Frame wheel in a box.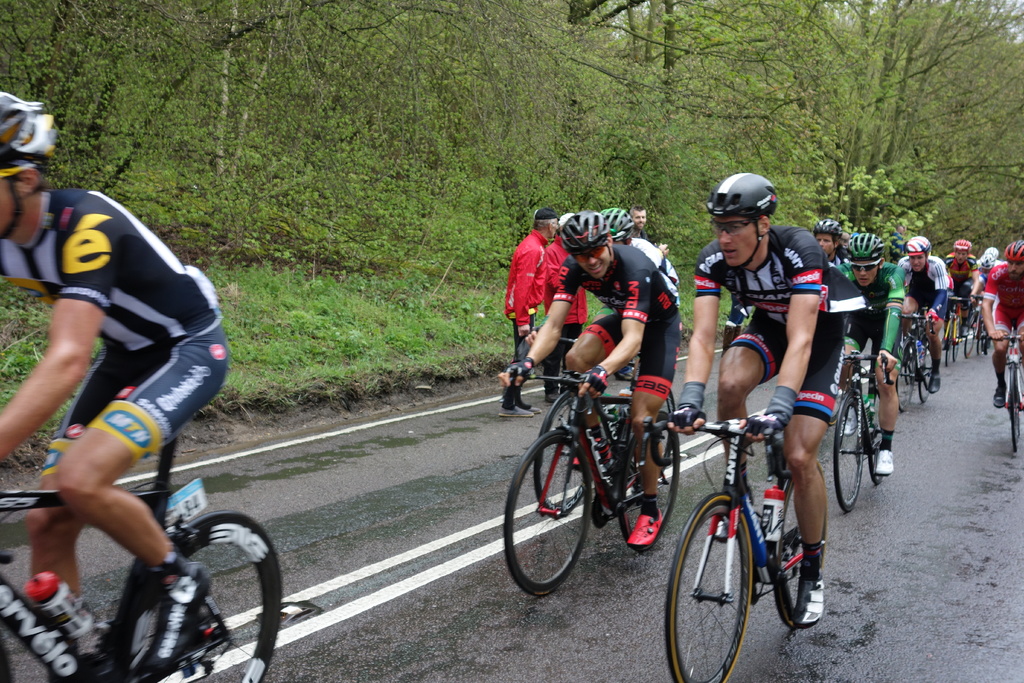
select_region(668, 494, 750, 682).
